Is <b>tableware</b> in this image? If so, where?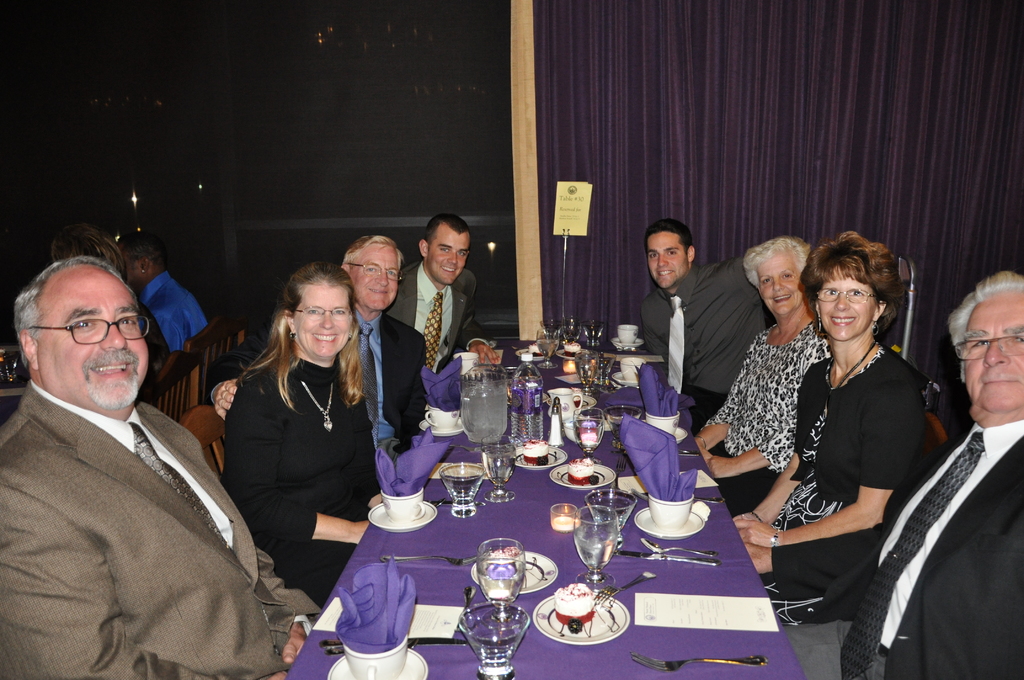
Yes, at [325,655,428,679].
